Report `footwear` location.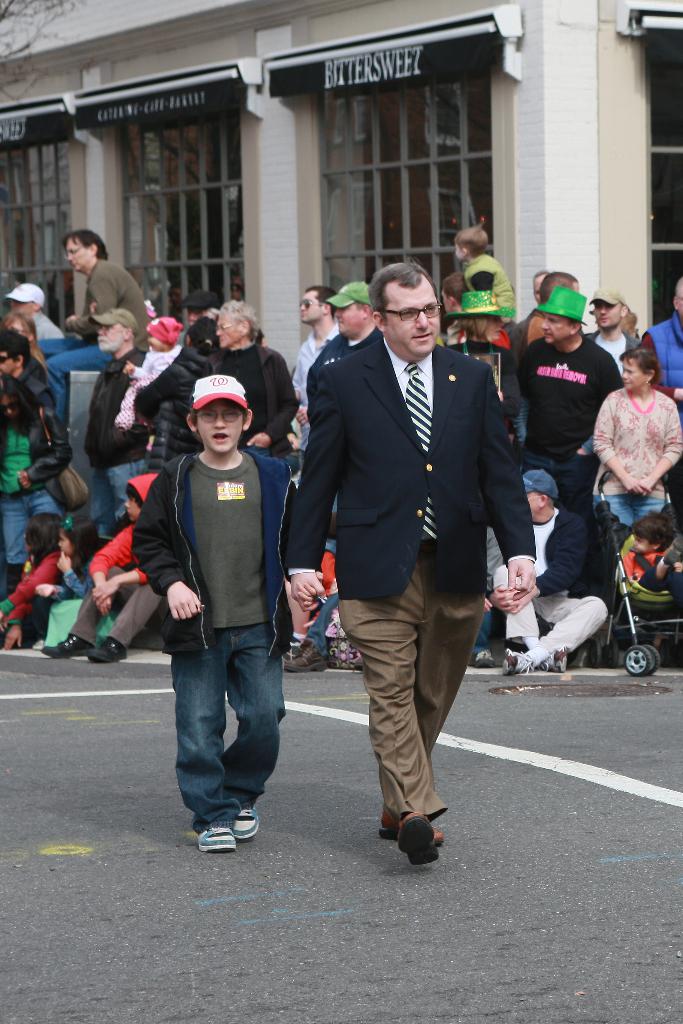
Report: <region>228, 801, 261, 846</region>.
